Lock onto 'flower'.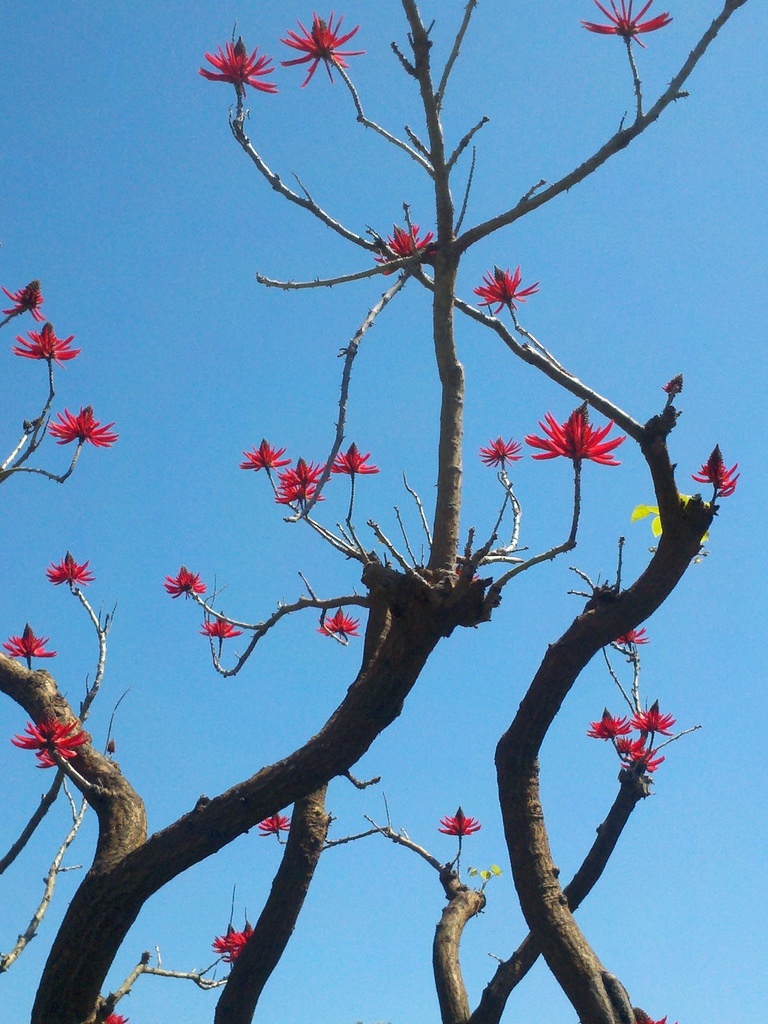
Locked: 478/431/525/466.
